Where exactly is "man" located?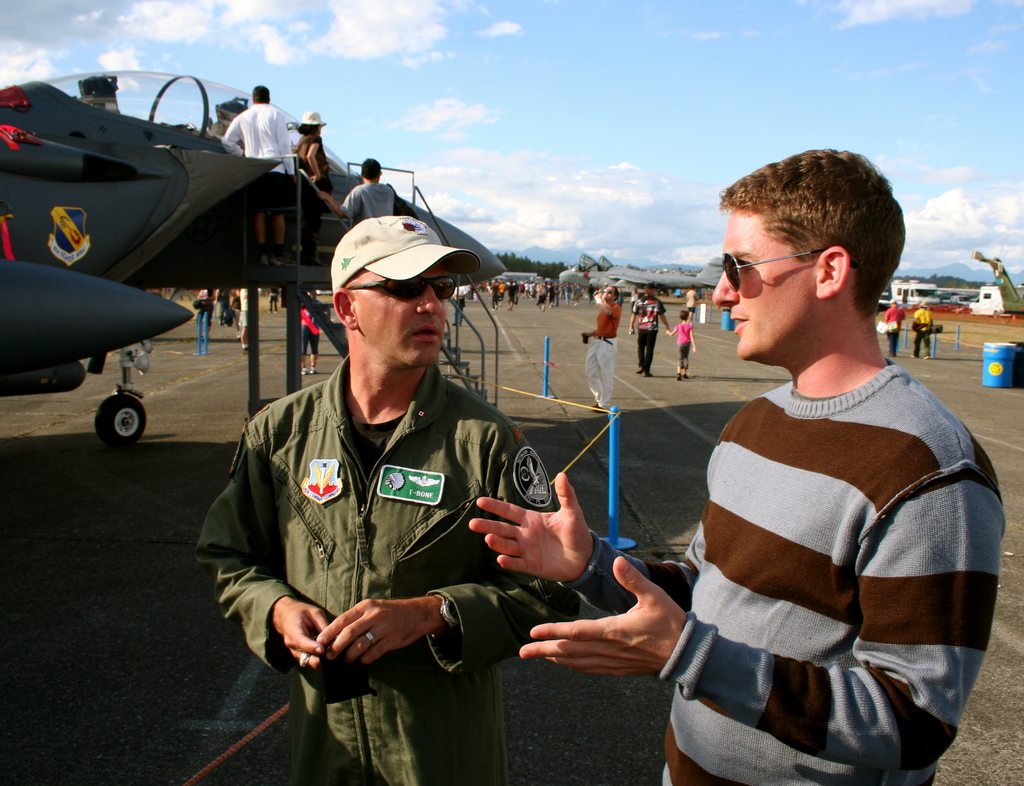
Its bounding box is crop(220, 84, 297, 264).
